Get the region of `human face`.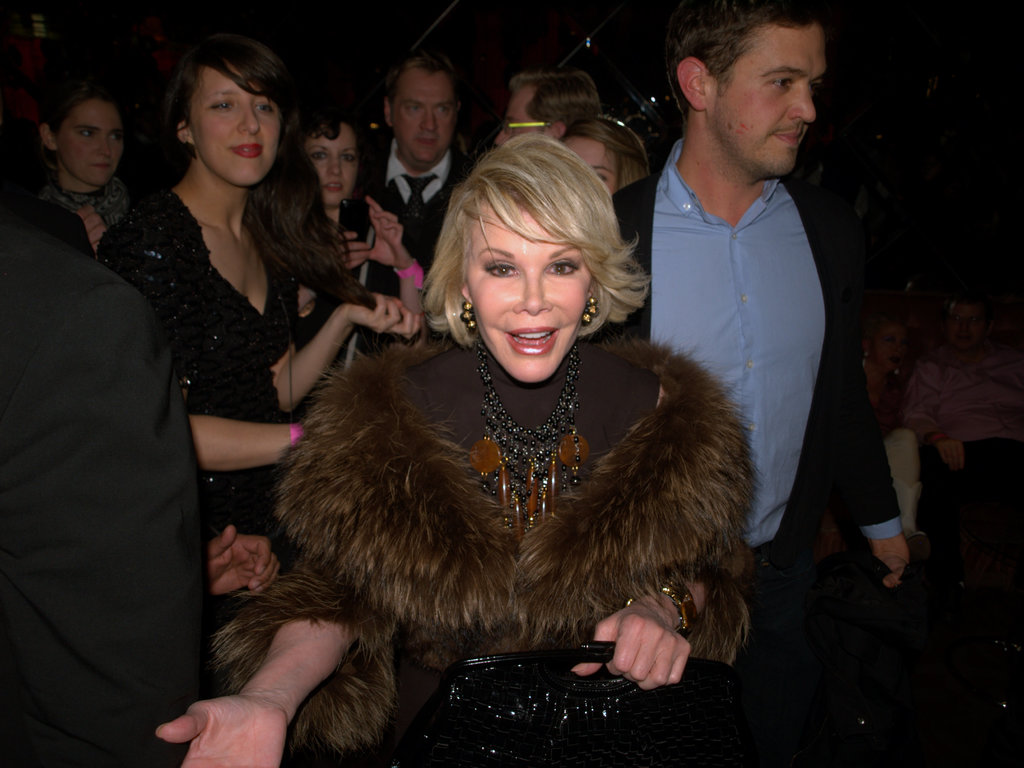
crop(722, 20, 822, 180).
